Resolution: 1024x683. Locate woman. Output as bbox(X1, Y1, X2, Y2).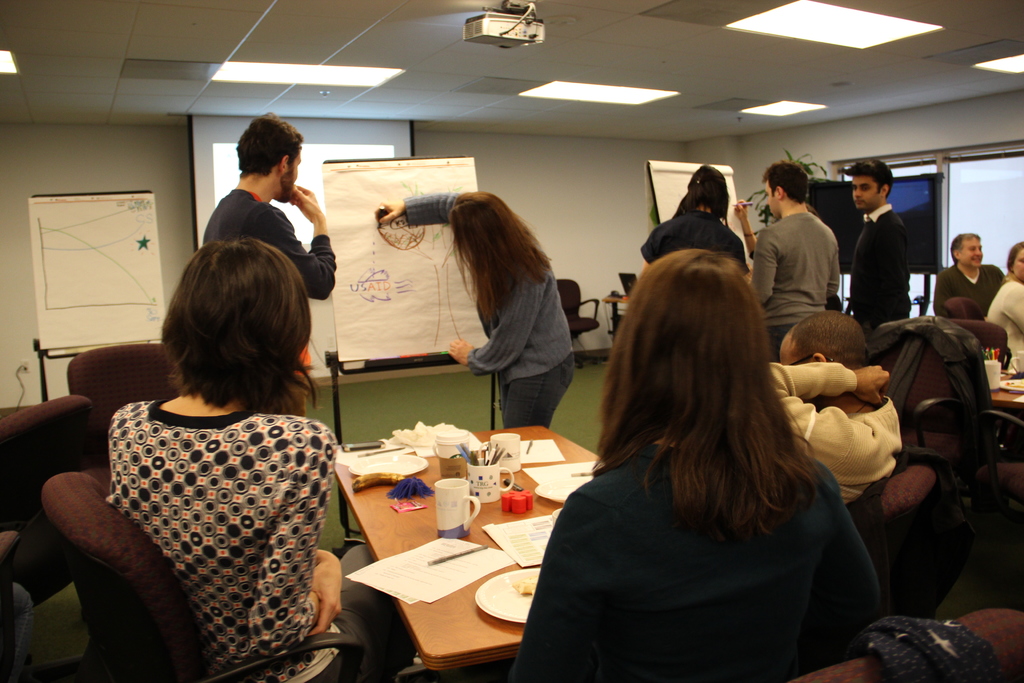
bbox(989, 239, 1023, 379).
